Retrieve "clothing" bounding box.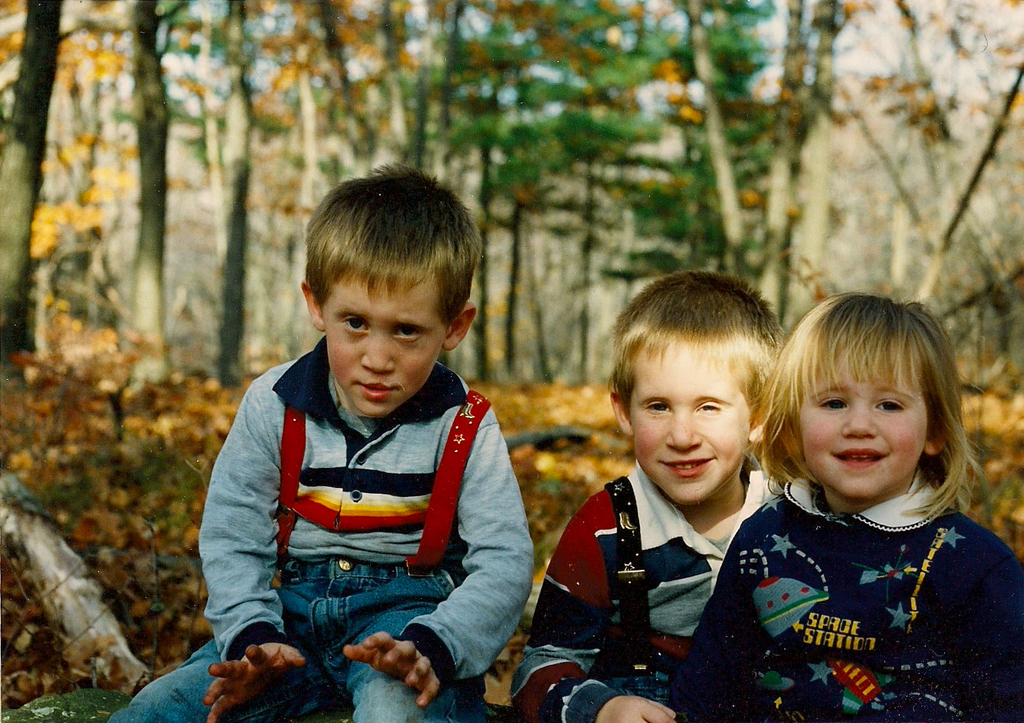
Bounding box: 510/459/783/722.
